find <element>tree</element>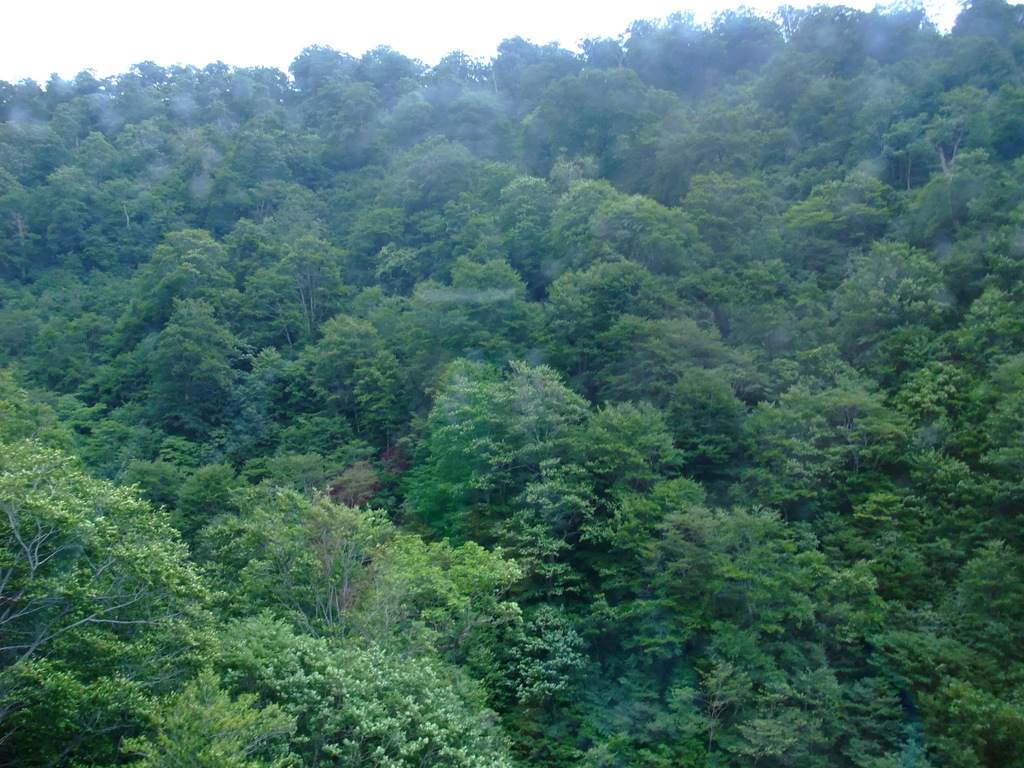
[123, 669, 298, 767]
